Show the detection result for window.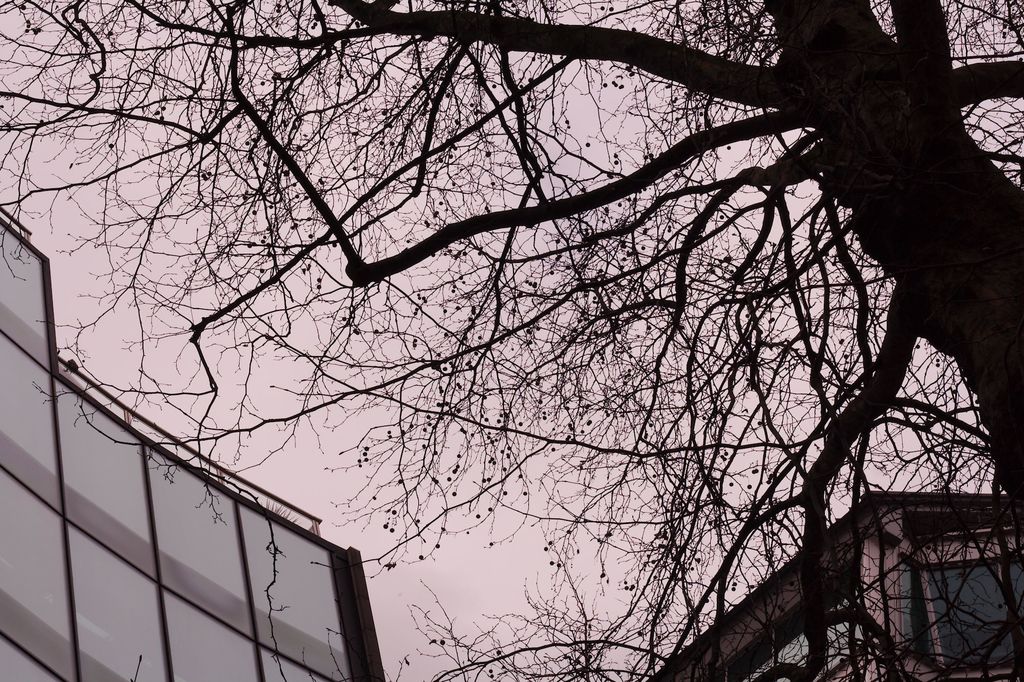
687,571,871,681.
